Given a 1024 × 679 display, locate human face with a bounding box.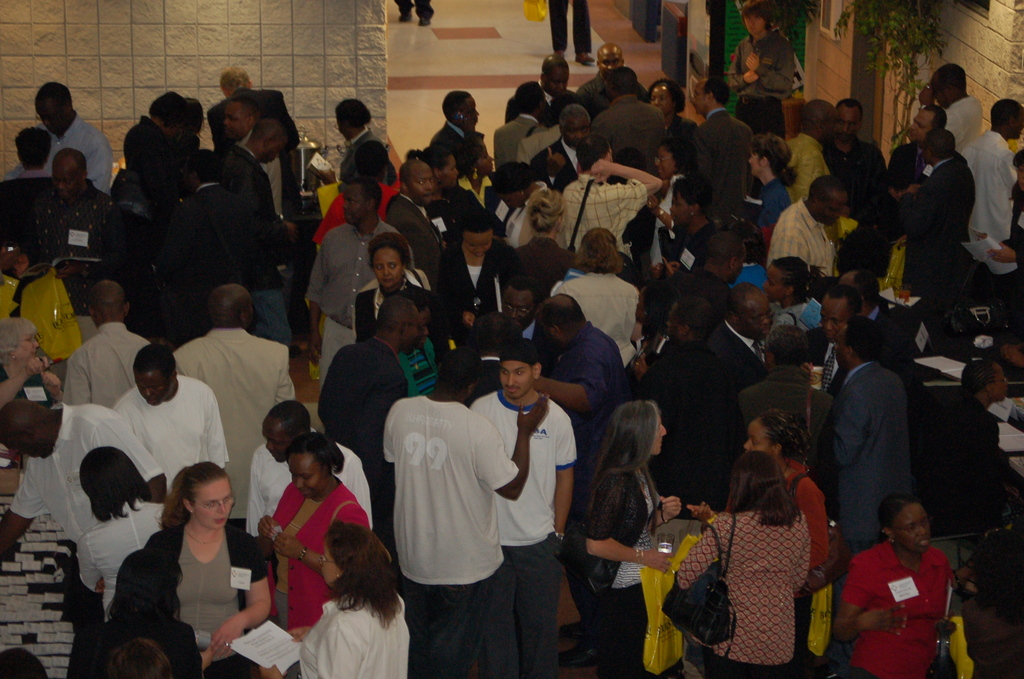
Located: BBox(223, 98, 247, 143).
